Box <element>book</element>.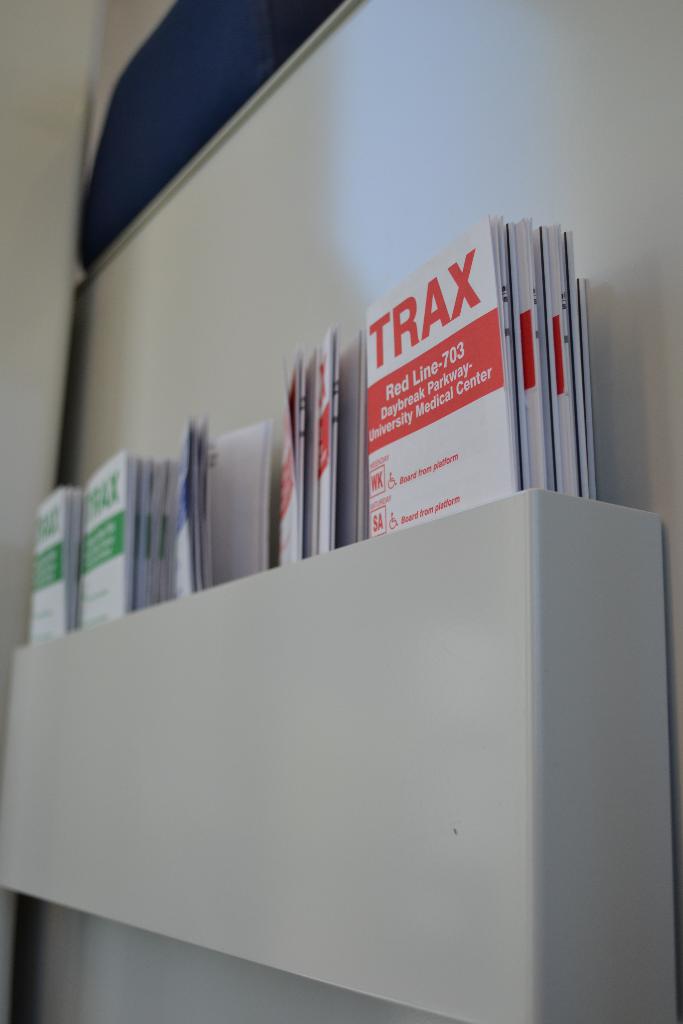
bbox(271, 350, 317, 564).
